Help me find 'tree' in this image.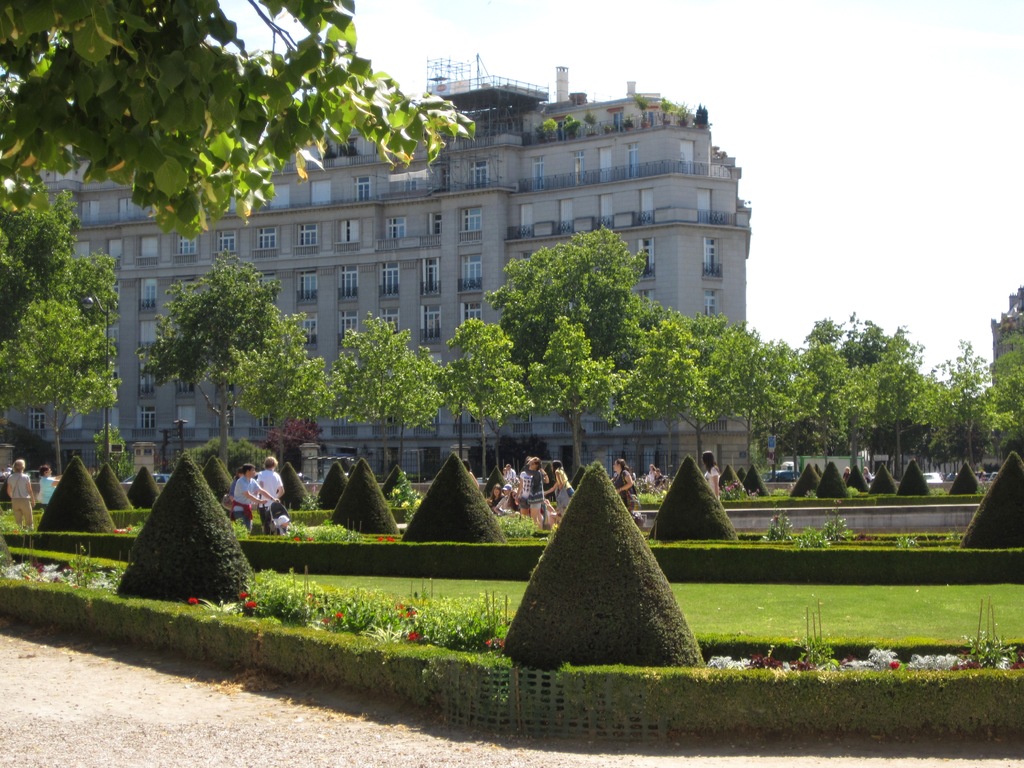
Found it: 187,435,276,474.
